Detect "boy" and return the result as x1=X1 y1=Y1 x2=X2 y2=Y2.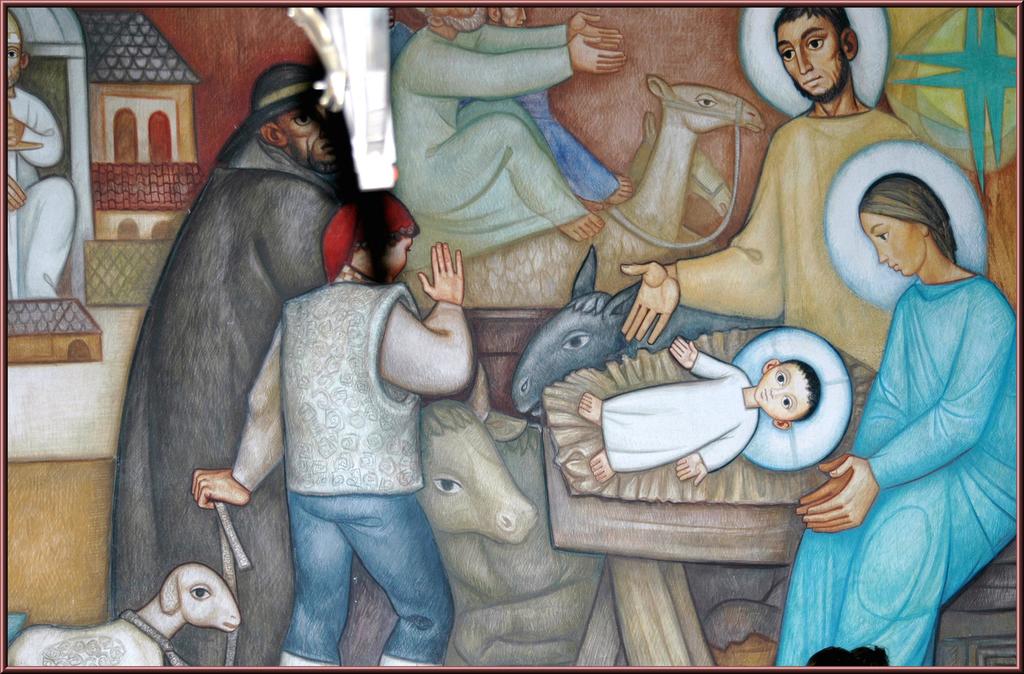
x1=577 y1=337 x2=824 y2=492.
